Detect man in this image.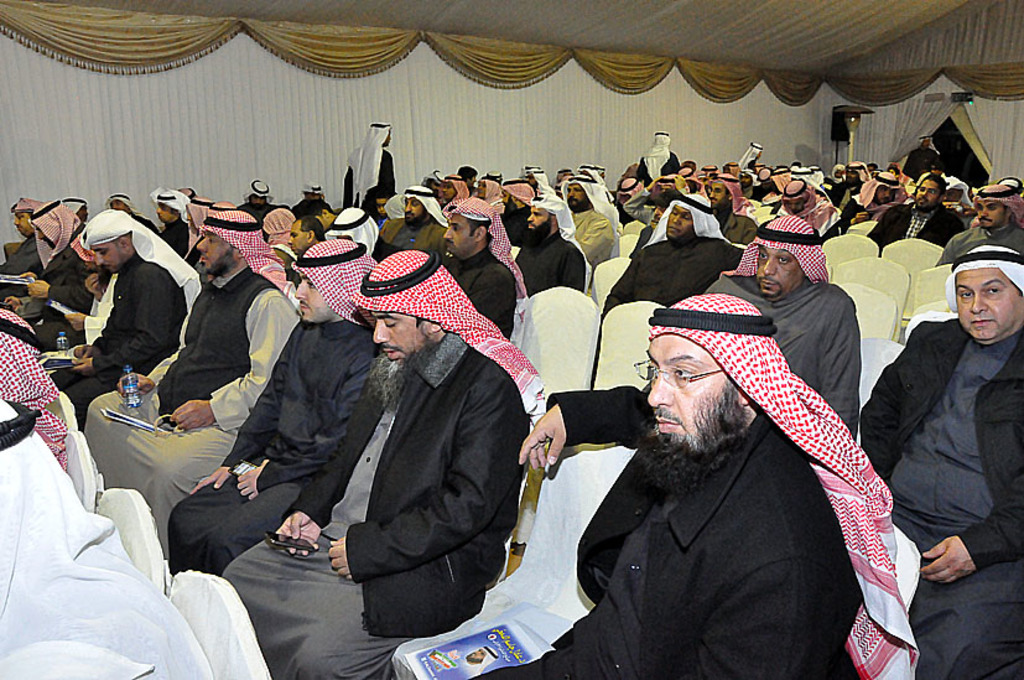
Detection: BBox(708, 204, 870, 445).
